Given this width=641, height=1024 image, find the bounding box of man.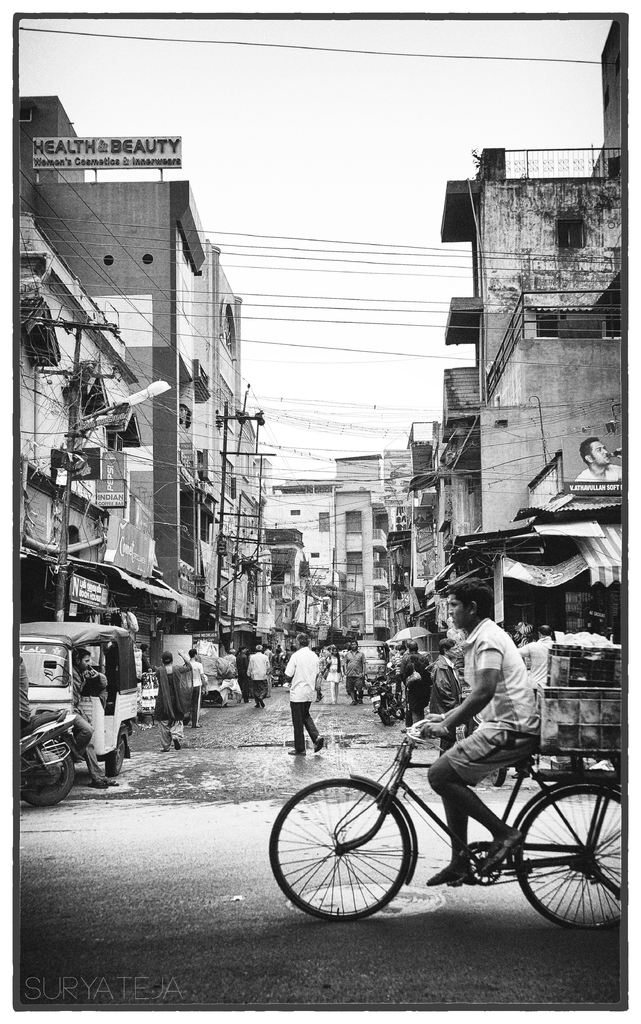
275:644:284:659.
